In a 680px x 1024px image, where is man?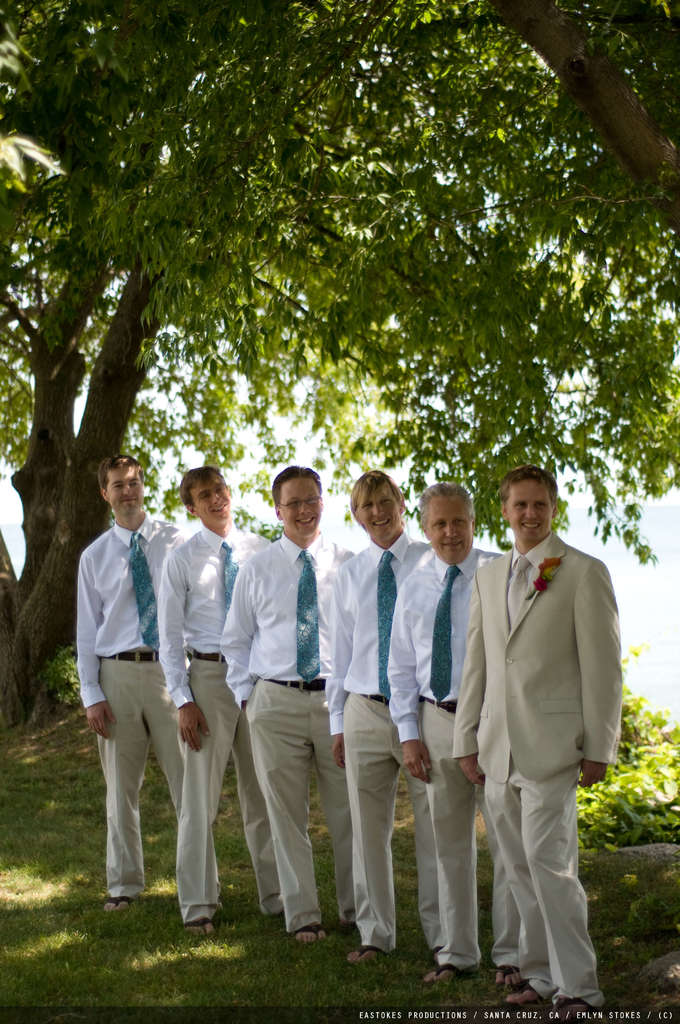
left=455, top=464, right=634, bottom=1023.
